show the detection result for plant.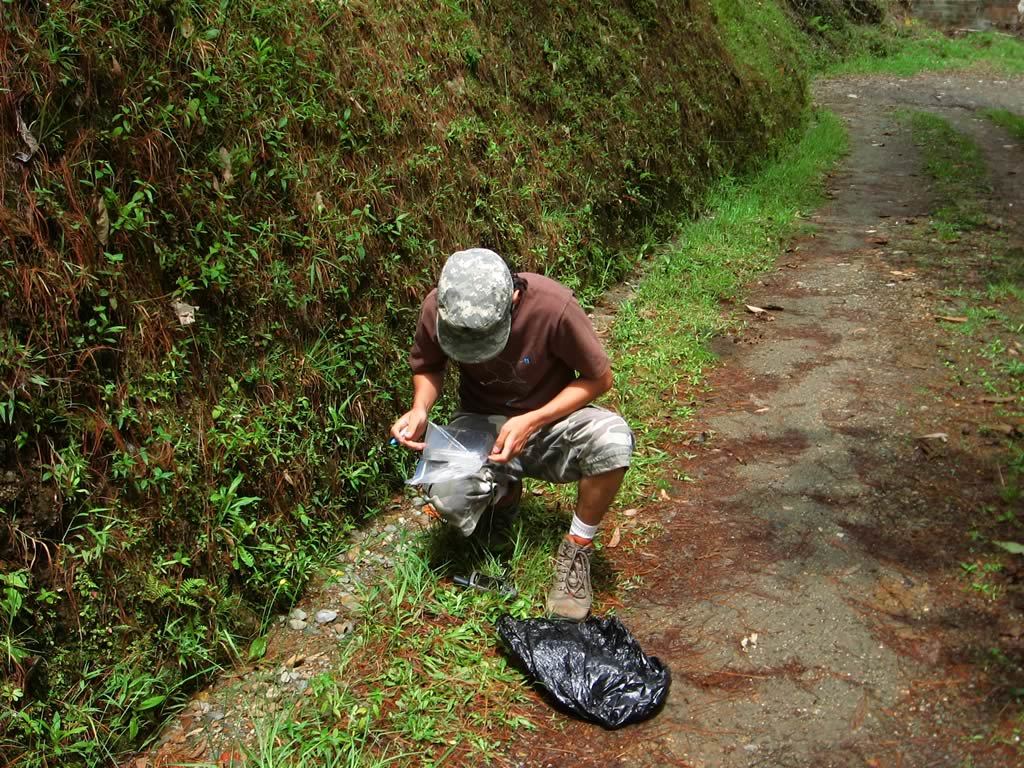
box(137, 87, 223, 136).
